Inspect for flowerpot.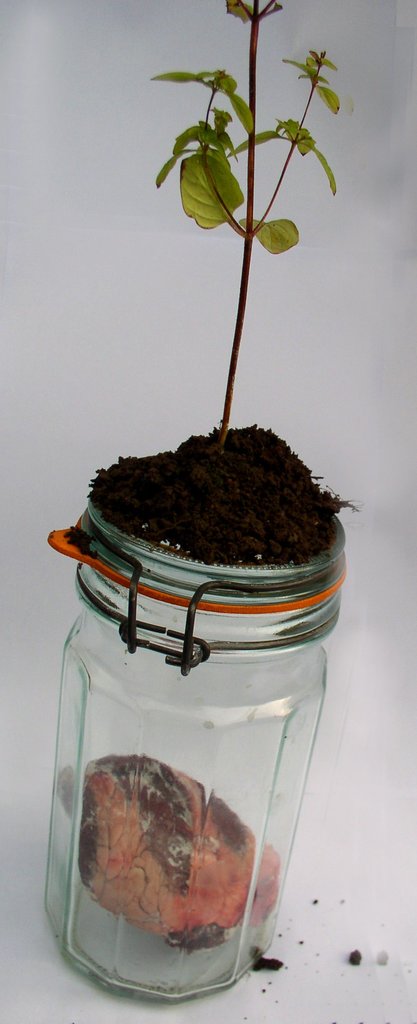
Inspection: <region>47, 419, 357, 1008</region>.
